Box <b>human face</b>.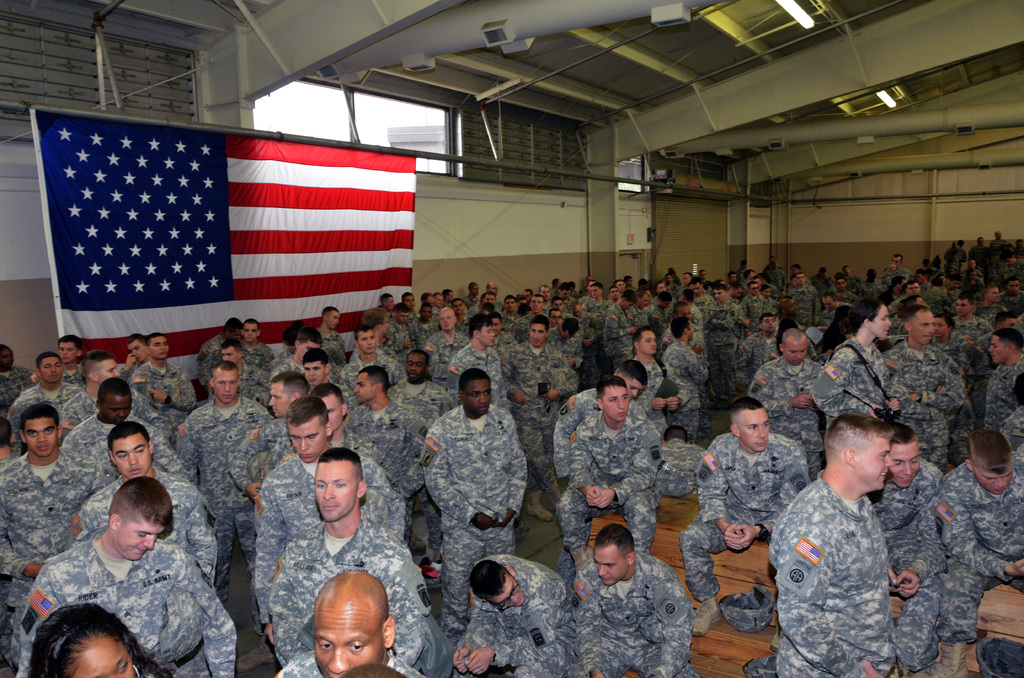
[529, 323, 546, 346].
